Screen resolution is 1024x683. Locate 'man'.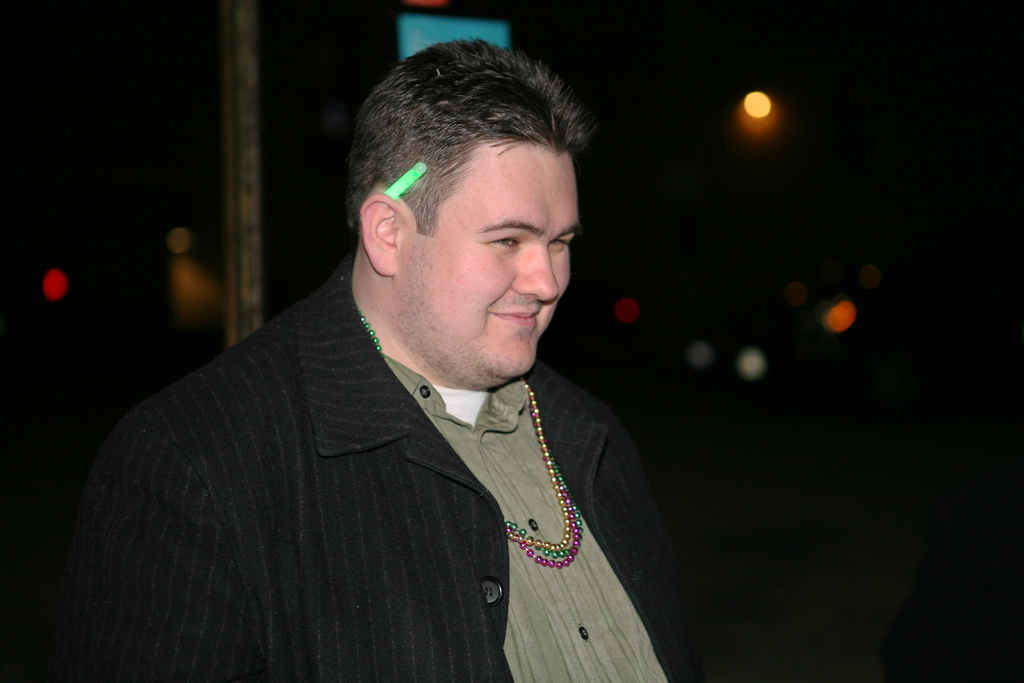
box(20, 37, 918, 682).
